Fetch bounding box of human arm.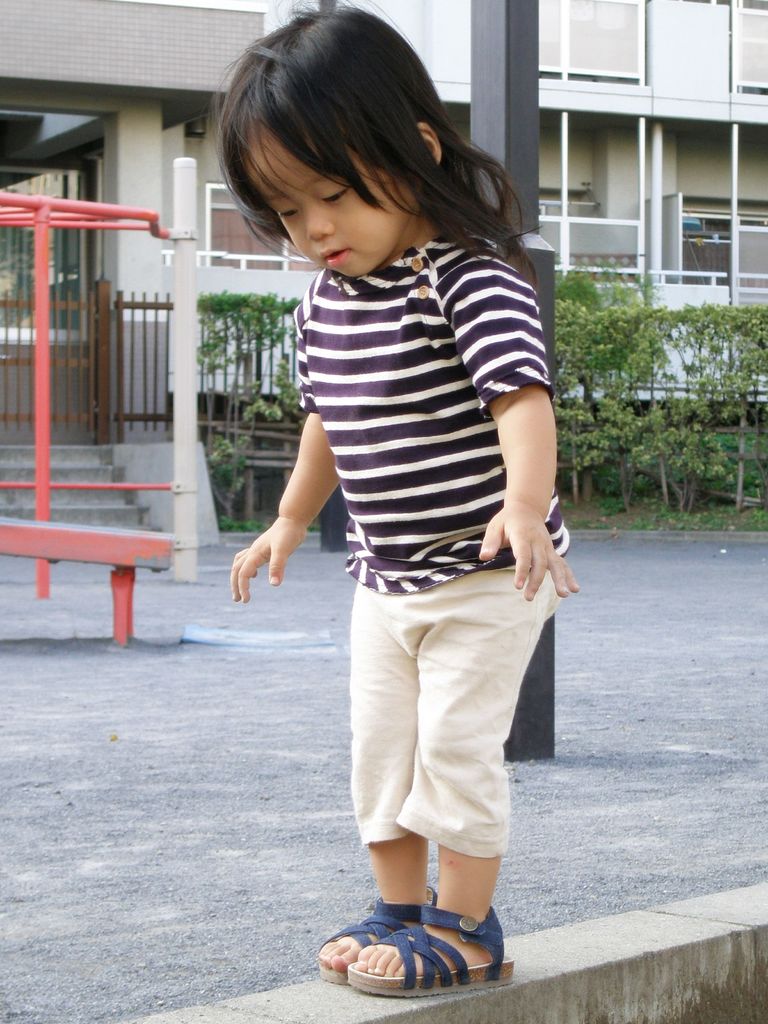
Bbox: region(476, 268, 584, 606).
